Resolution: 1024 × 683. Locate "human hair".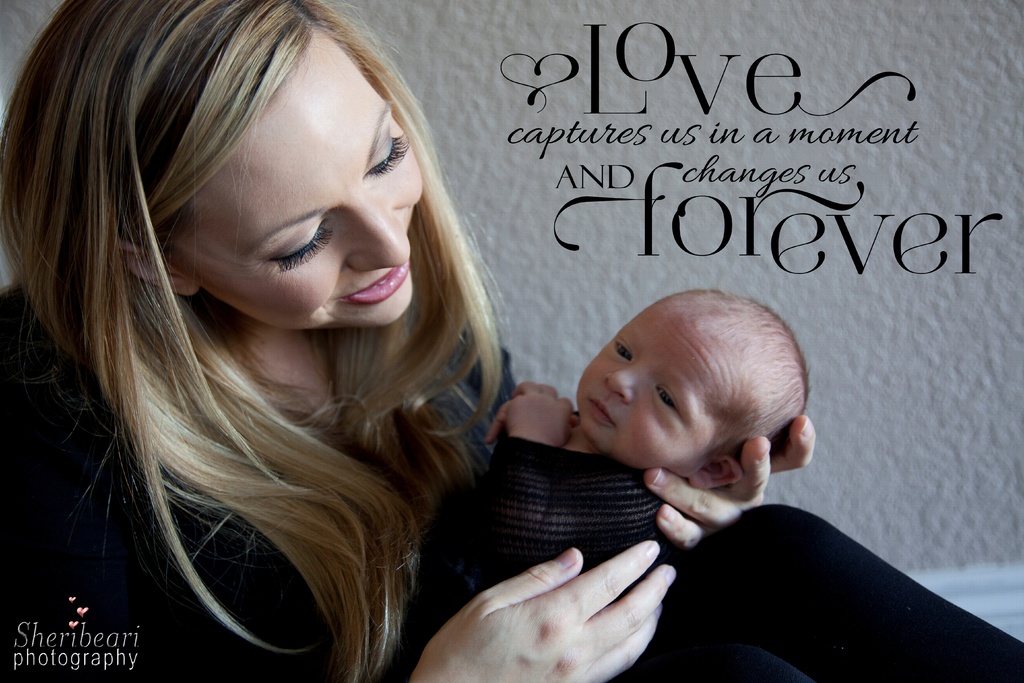
region(665, 288, 808, 463).
